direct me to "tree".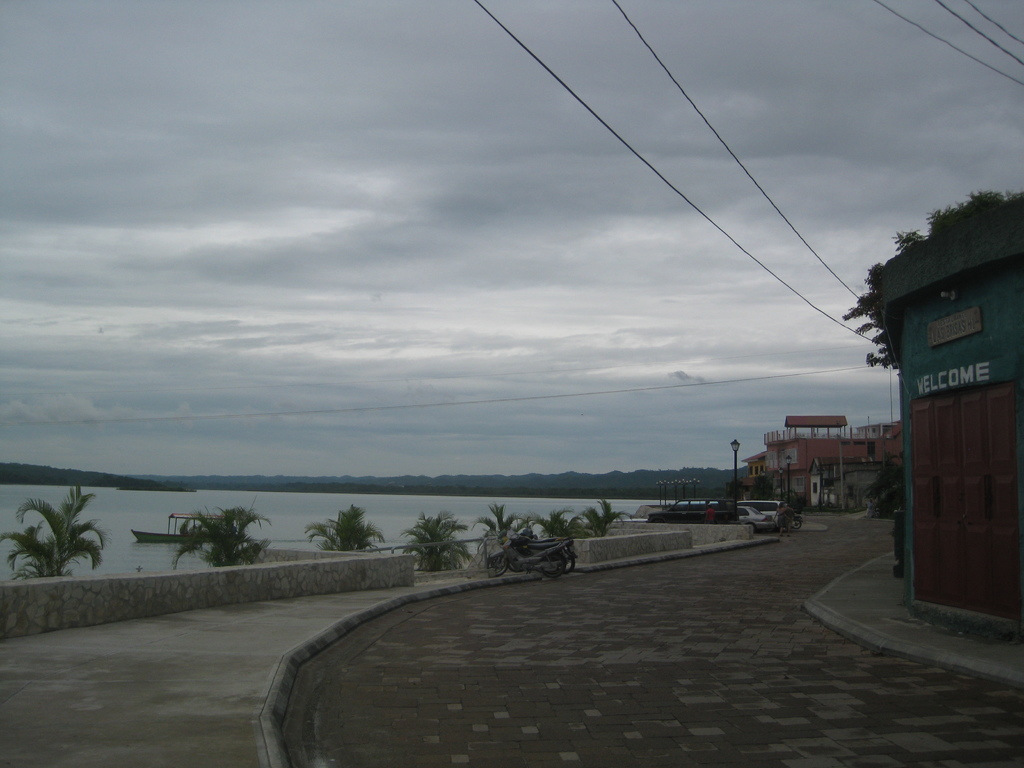
Direction: {"left": 863, "top": 455, "right": 916, "bottom": 517}.
